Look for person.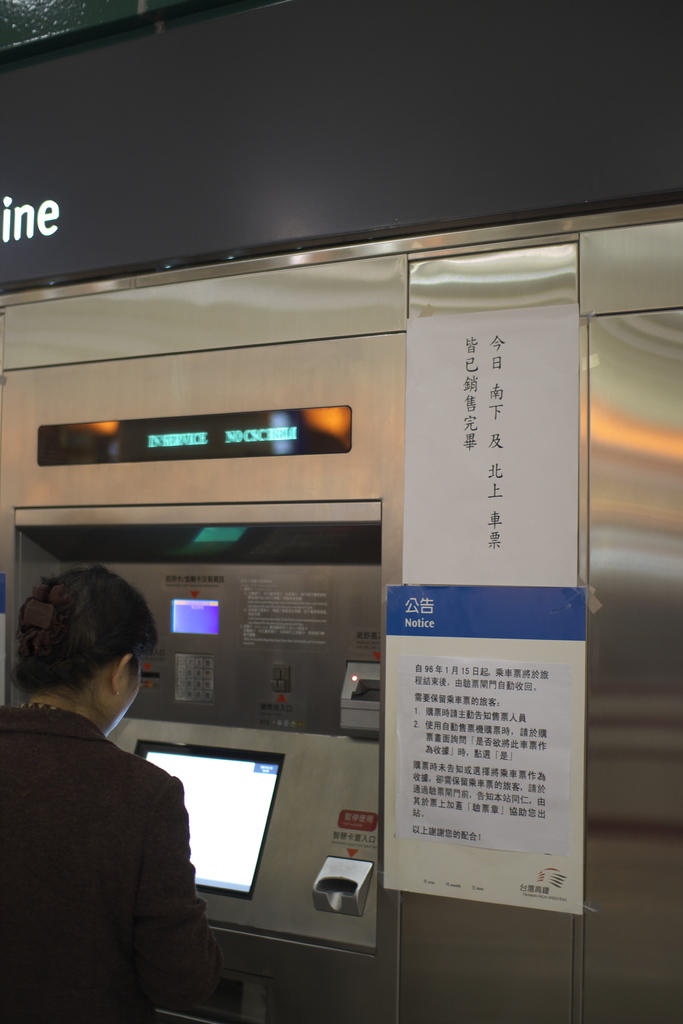
Found: select_region(13, 562, 206, 1019).
